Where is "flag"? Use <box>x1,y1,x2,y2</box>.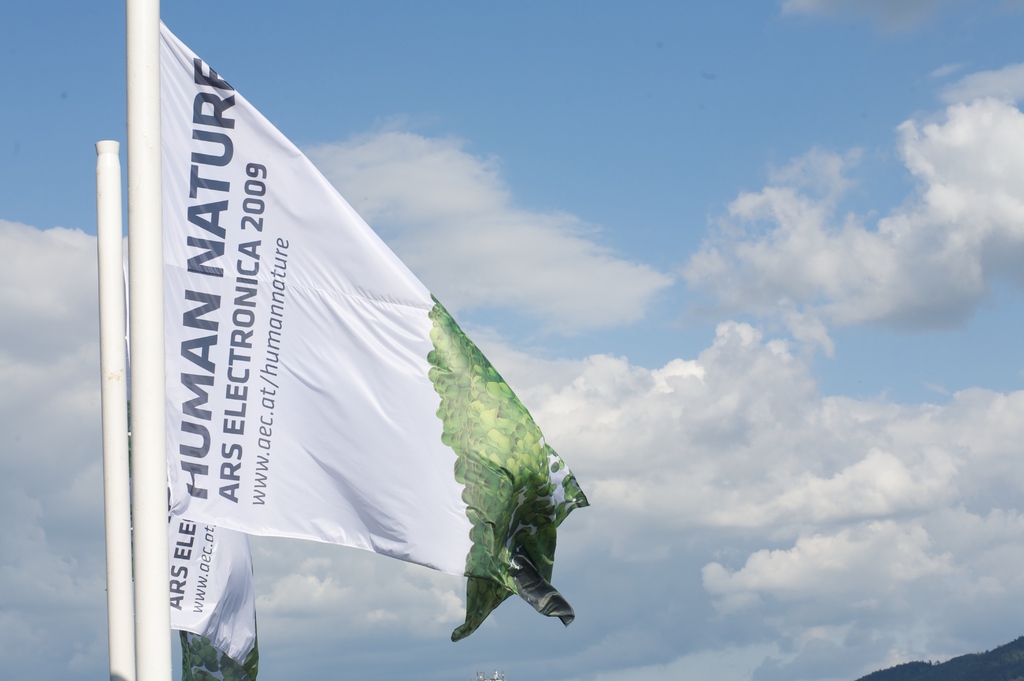
<box>181,624,263,680</box>.
